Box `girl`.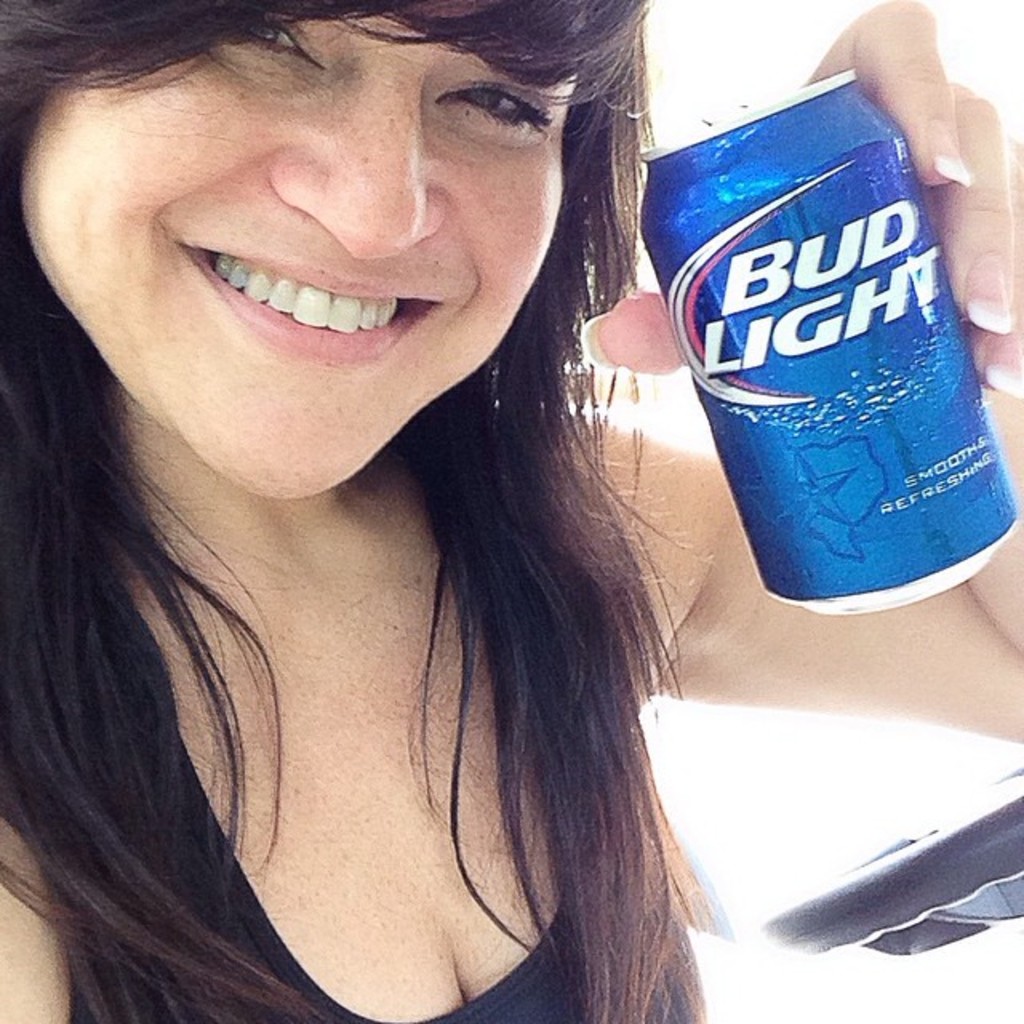
<bbox>0, 0, 1022, 1022</bbox>.
